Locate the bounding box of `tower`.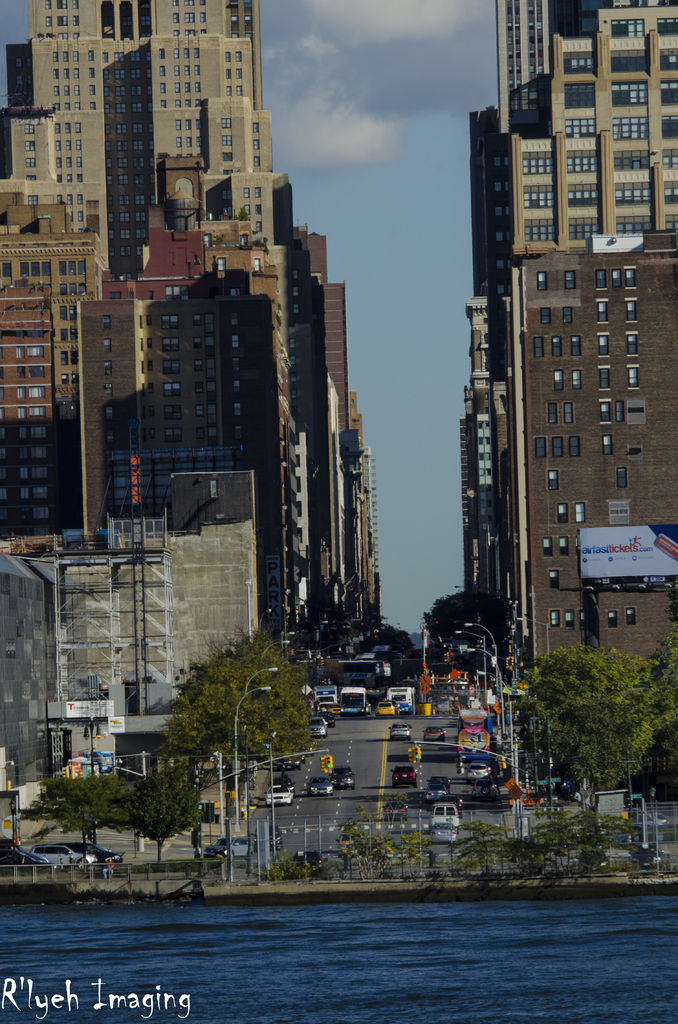
Bounding box: box(0, 0, 376, 799).
